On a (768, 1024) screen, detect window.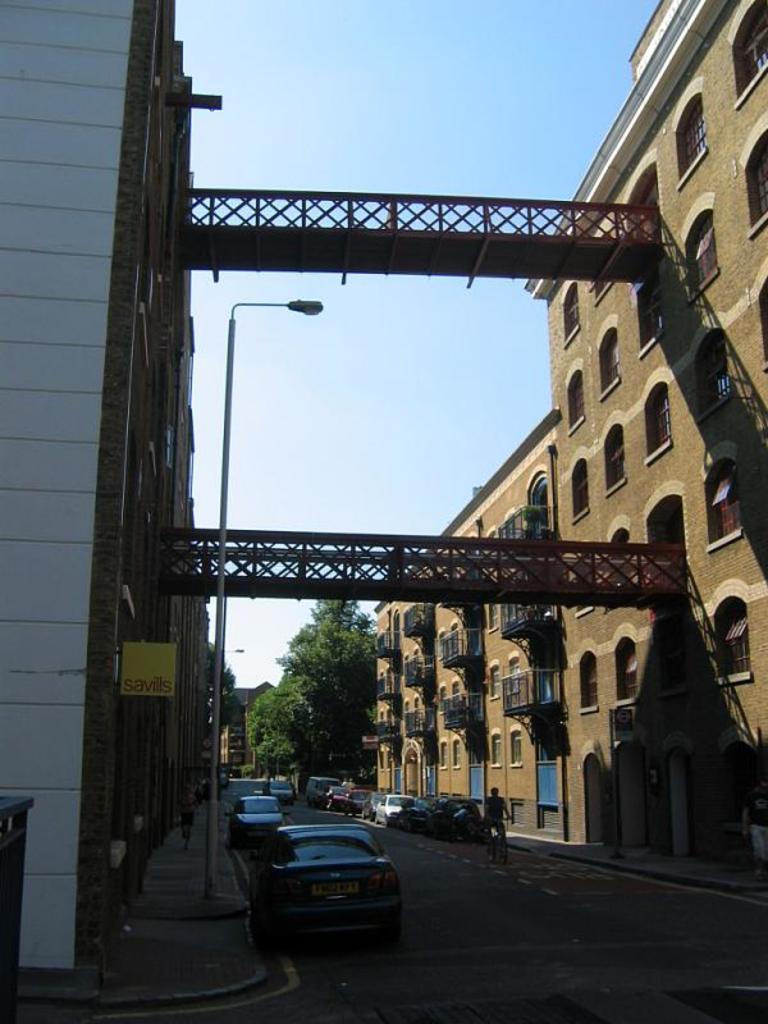
639, 379, 676, 465.
